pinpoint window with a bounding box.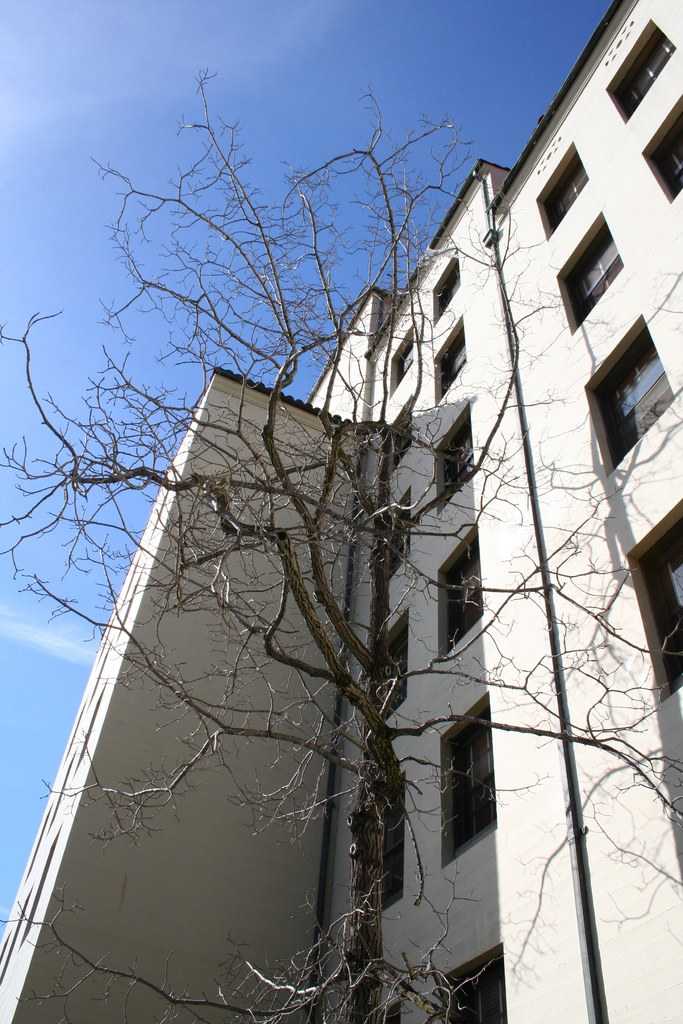
bbox(382, 812, 411, 889).
